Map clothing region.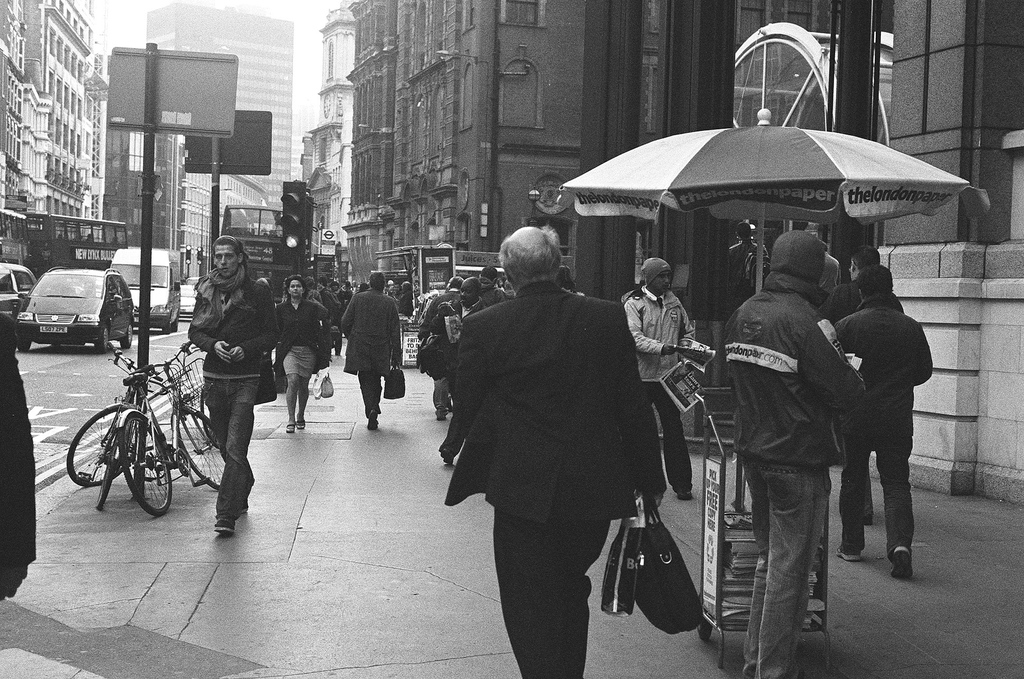
Mapped to (x1=719, y1=236, x2=858, y2=678).
